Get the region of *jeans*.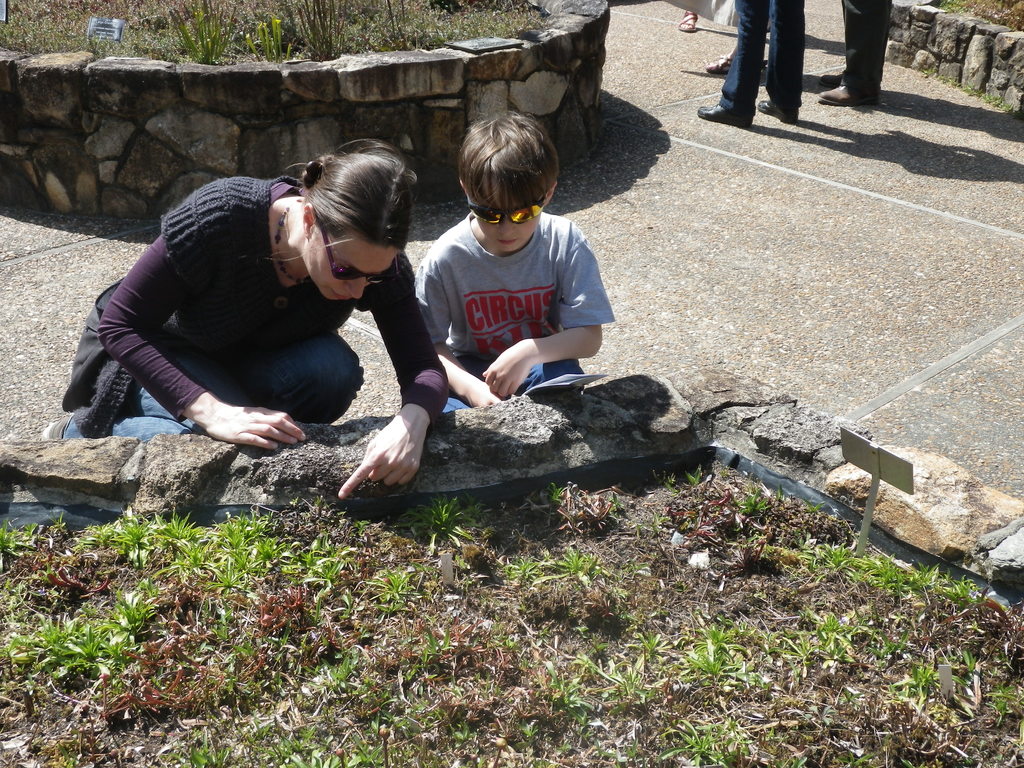
x1=70 y1=335 x2=358 y2=441.
